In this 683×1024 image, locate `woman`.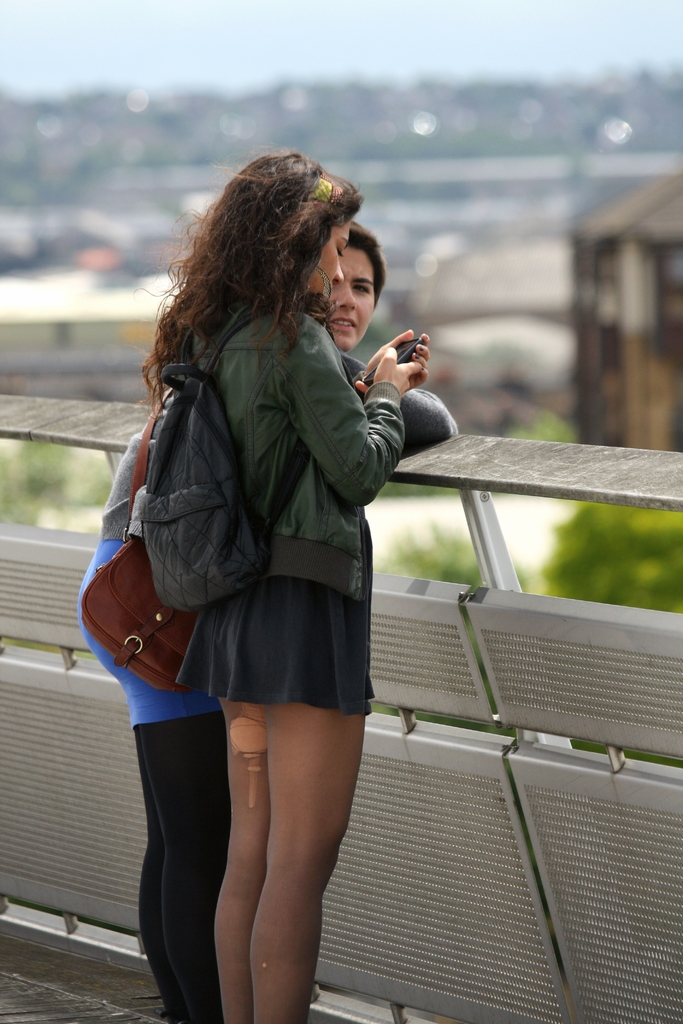
Bounding box: 107:196:474:997.
